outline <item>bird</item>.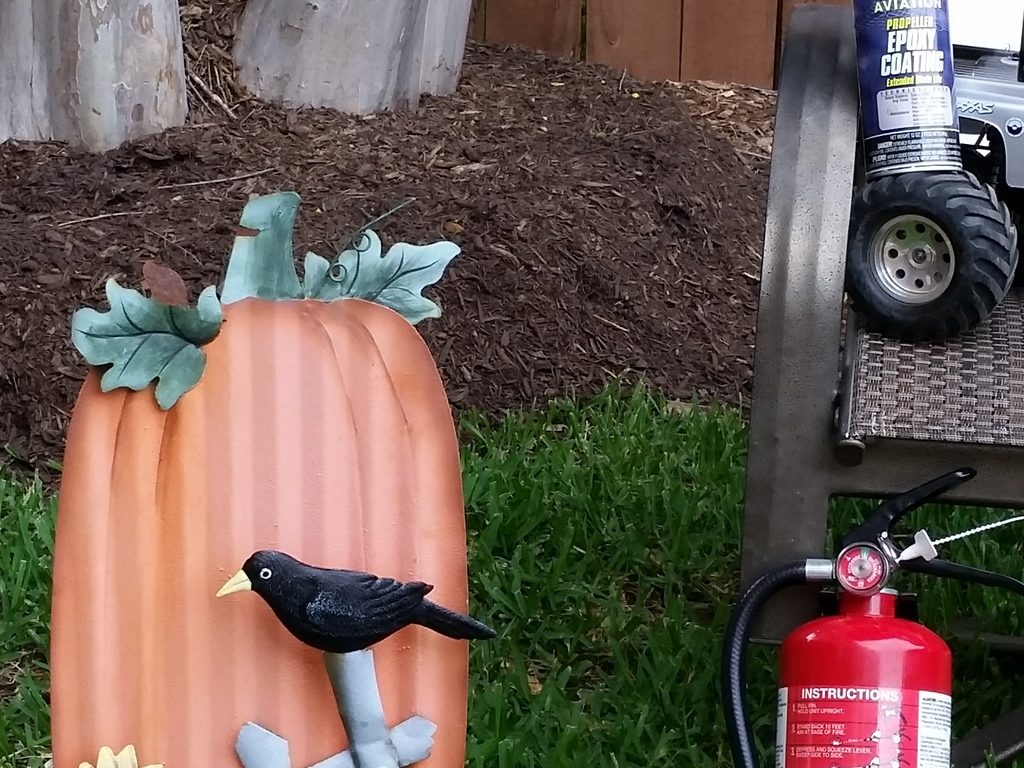
Outline: 170/550/464/703.
